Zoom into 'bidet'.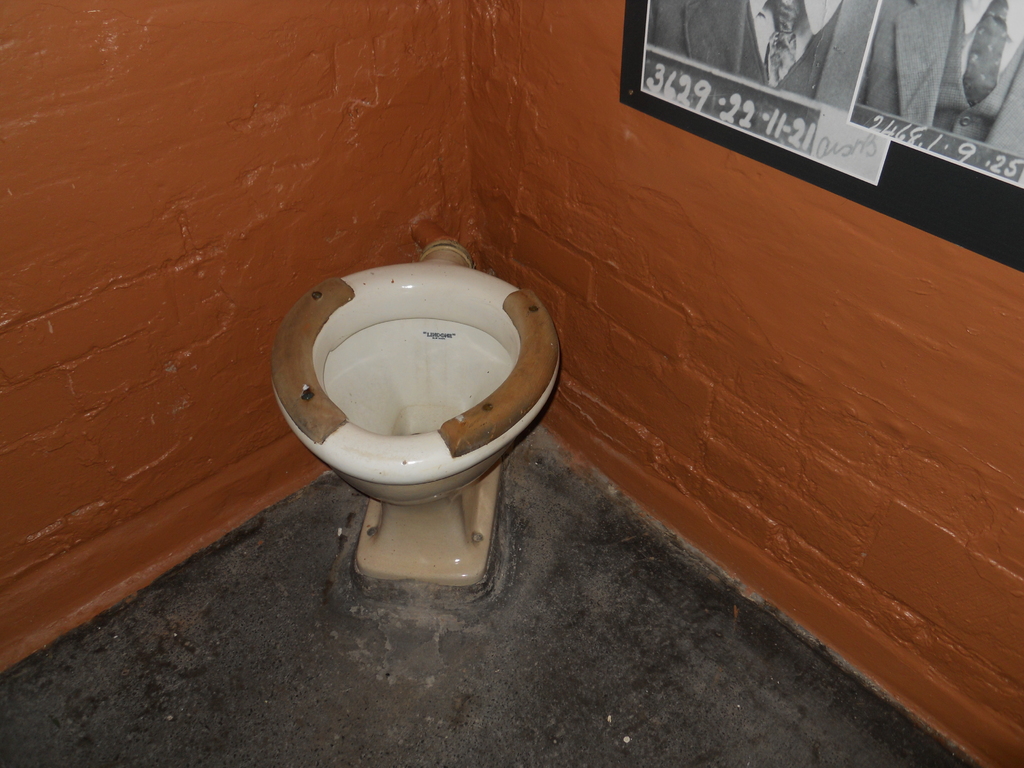
Zoom target: (268,232,566,584).
